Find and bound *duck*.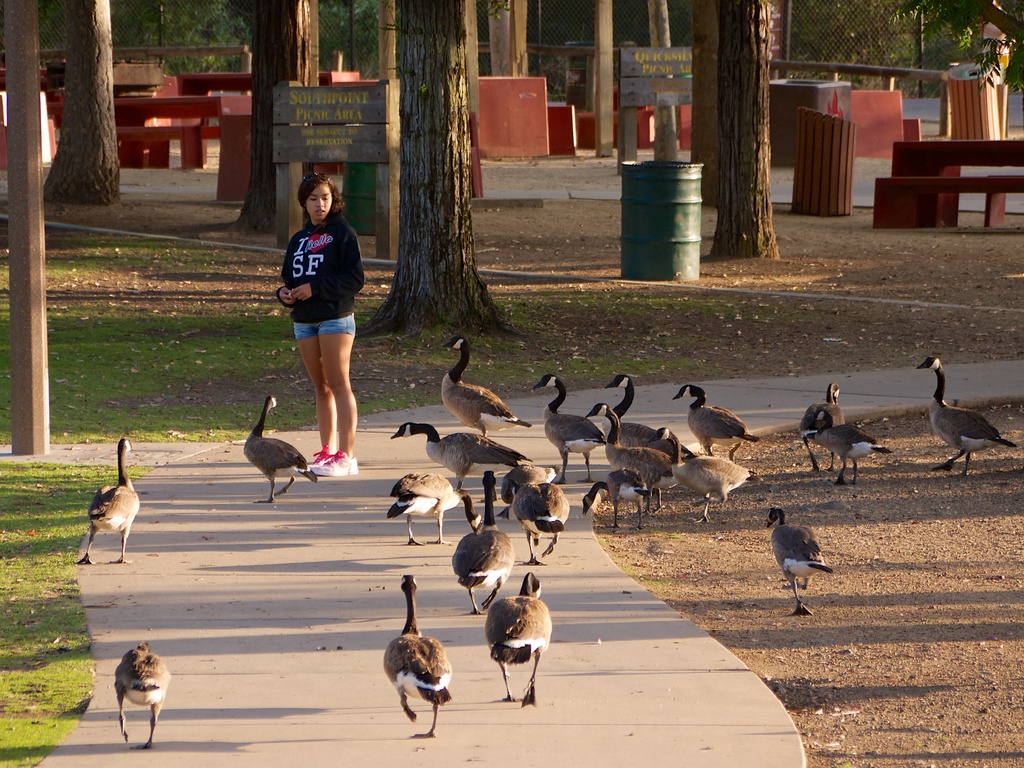
Bound: {"left": 802, "top": 376, "right": 864, "bottom": 471}.
